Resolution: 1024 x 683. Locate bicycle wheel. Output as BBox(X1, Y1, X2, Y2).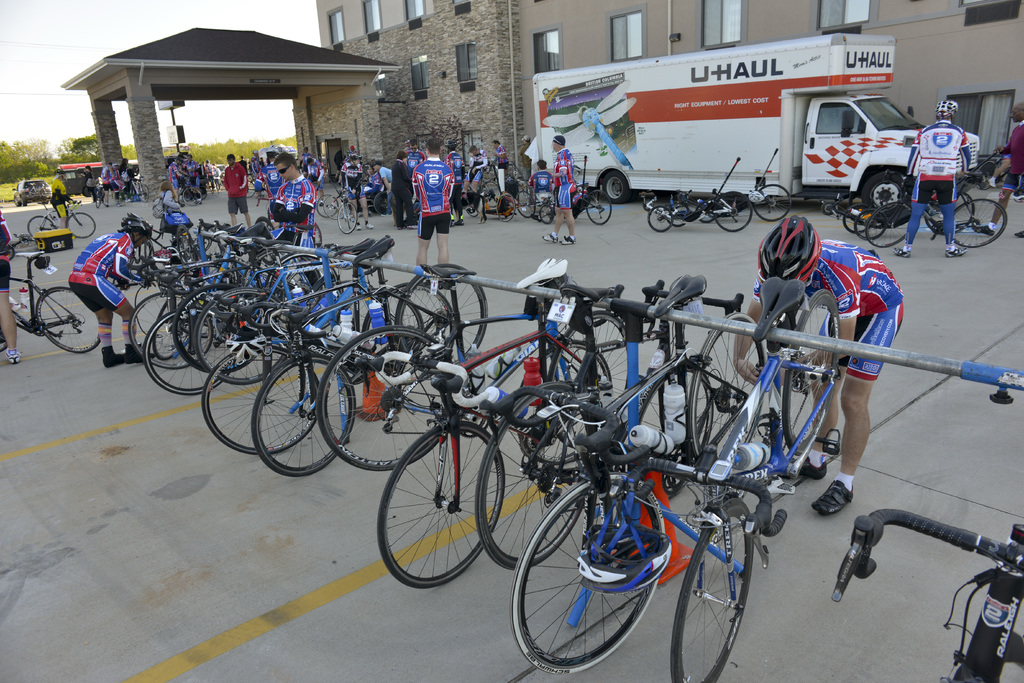
BBox(689, 313, 767, 459).
